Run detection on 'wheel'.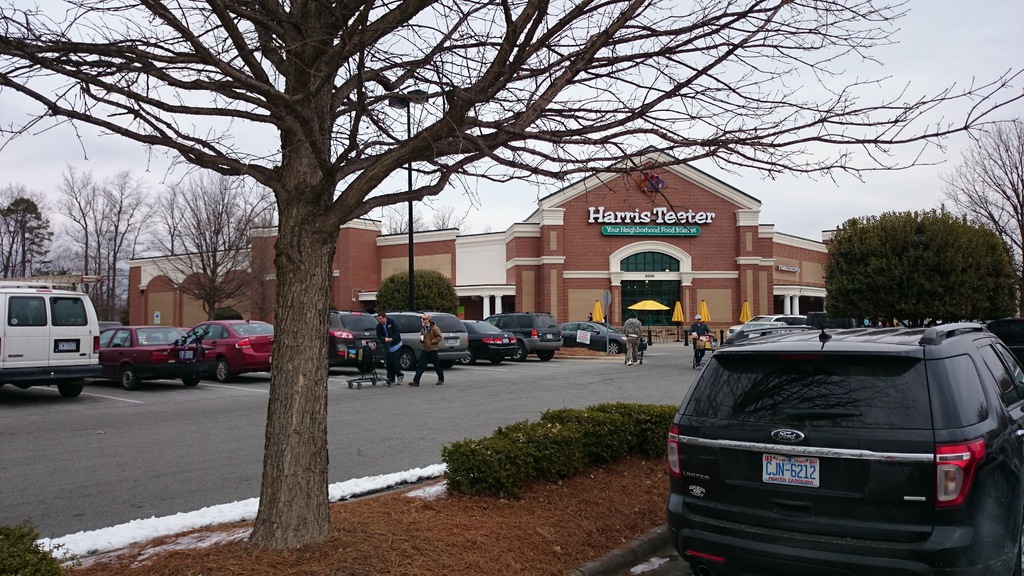
Result: l=121, t=364, r=140, b=390.
